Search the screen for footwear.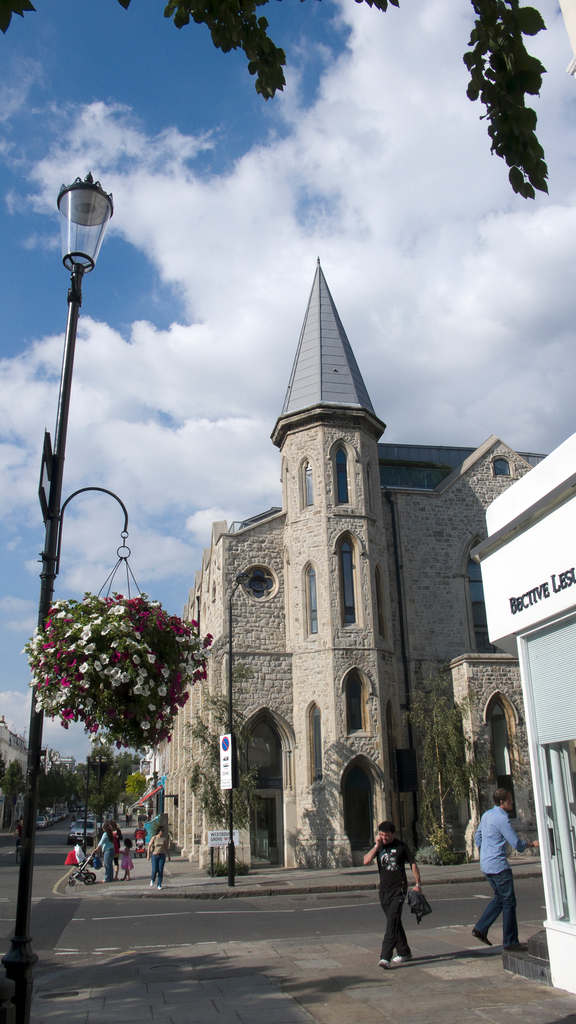
Found at x1=472 y1=927 x2=491 y2=947.
